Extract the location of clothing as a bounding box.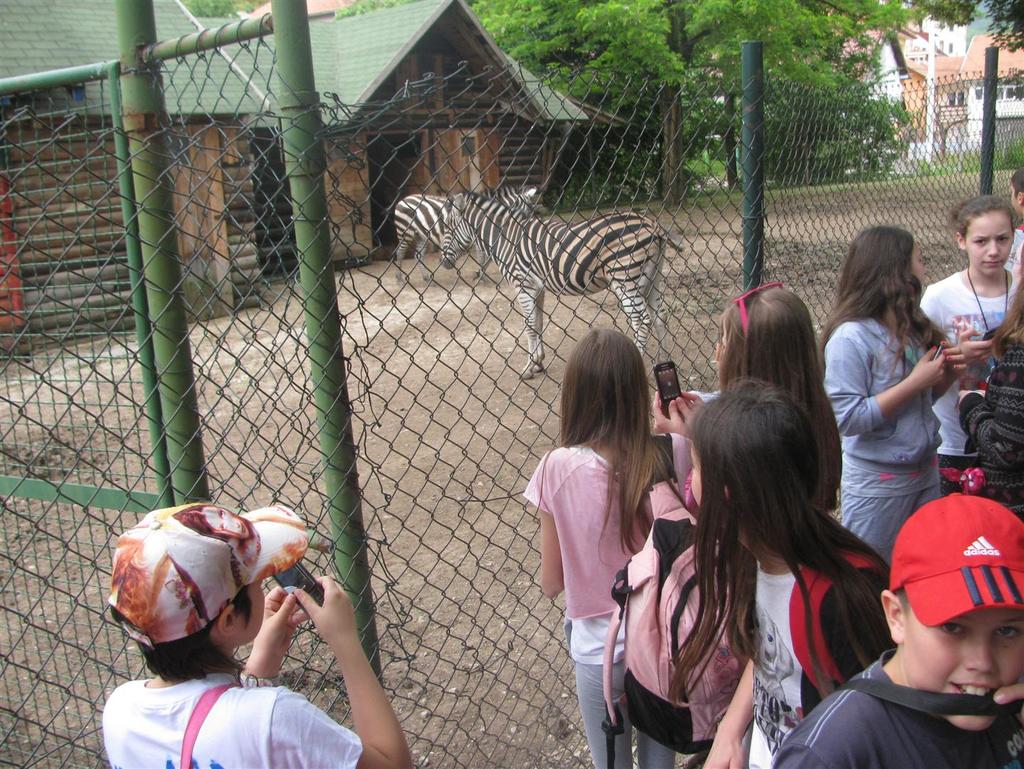
(744,507,891,765).
